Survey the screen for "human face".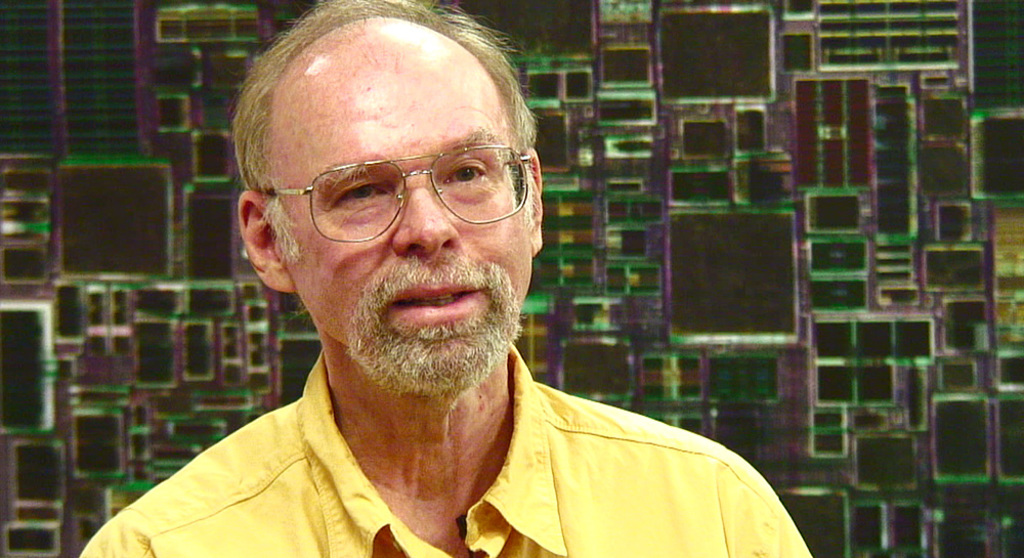
Survey found: BBox(264, 40, 526, 397).
